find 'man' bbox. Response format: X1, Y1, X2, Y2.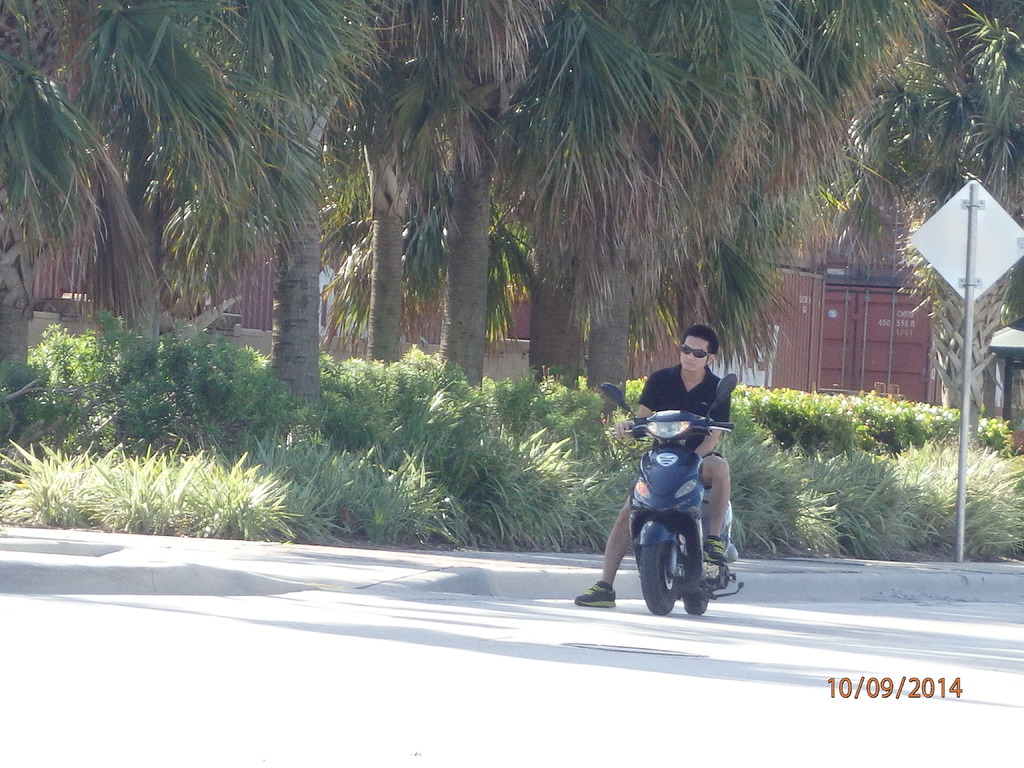
596, 315, 753, 624.
